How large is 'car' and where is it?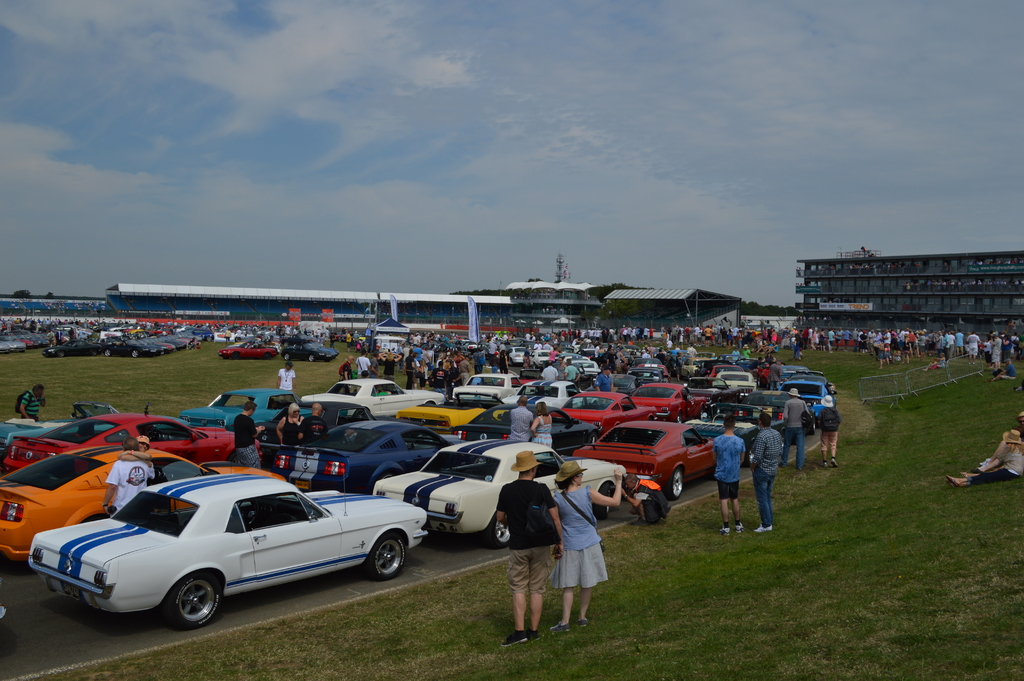
Bounding box: bbox(4, 411, 244, 472).
